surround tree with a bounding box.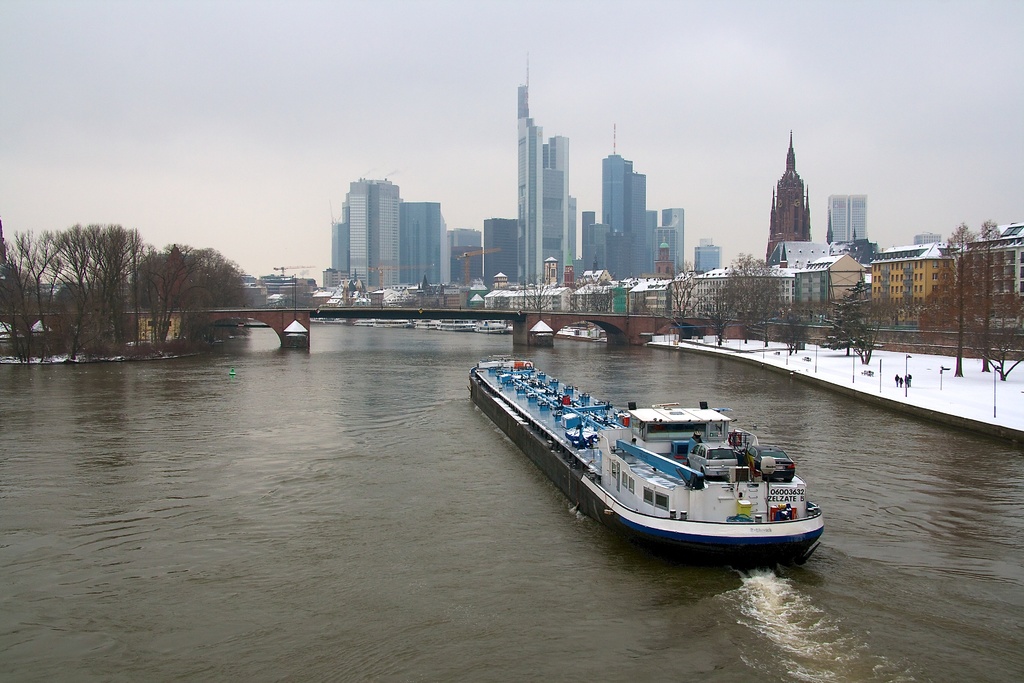
[822,268,876,367].
